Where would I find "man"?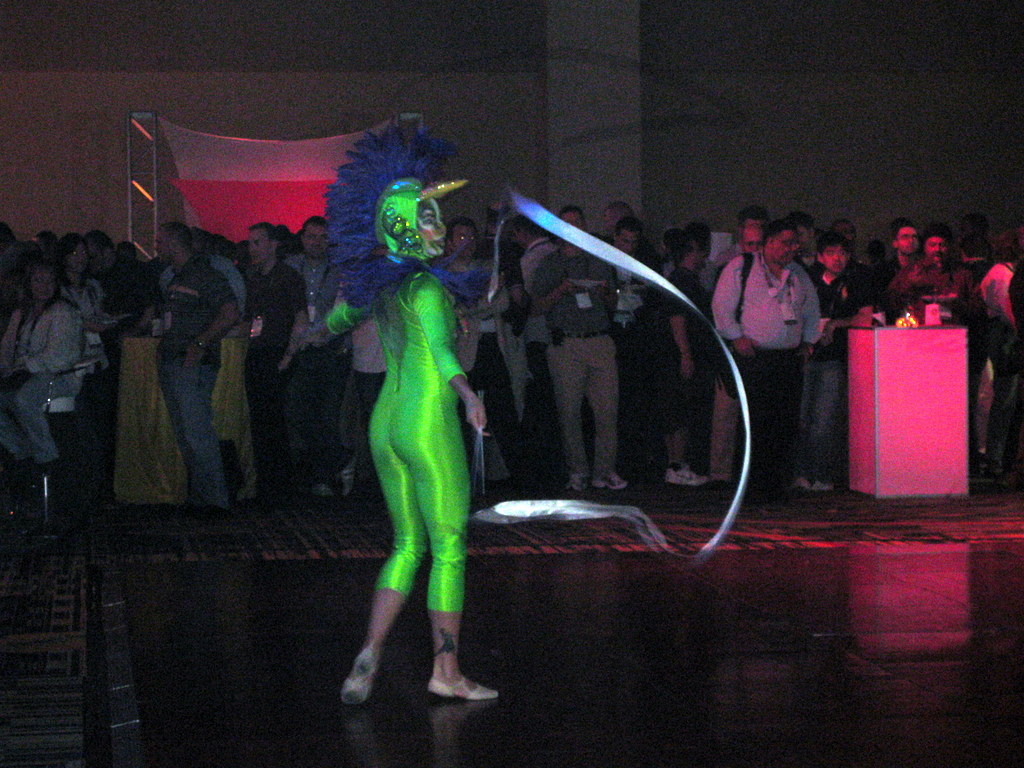
At (left=442, top=221, right=548, bottom=497).
